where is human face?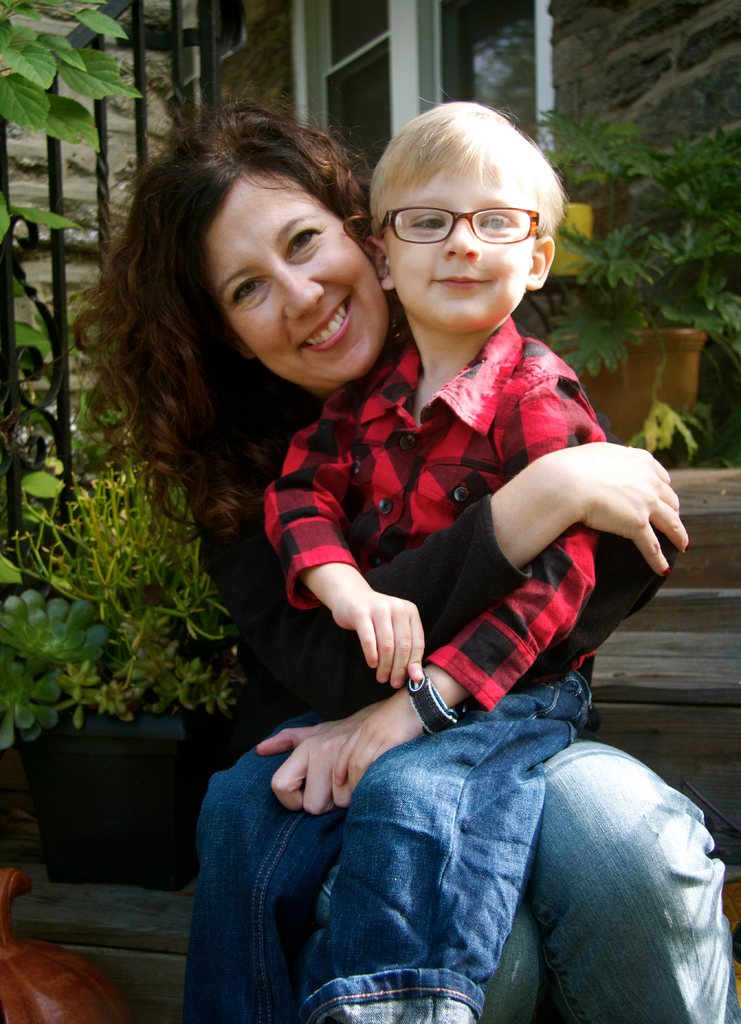
<box>207,166,389,392</box>.
